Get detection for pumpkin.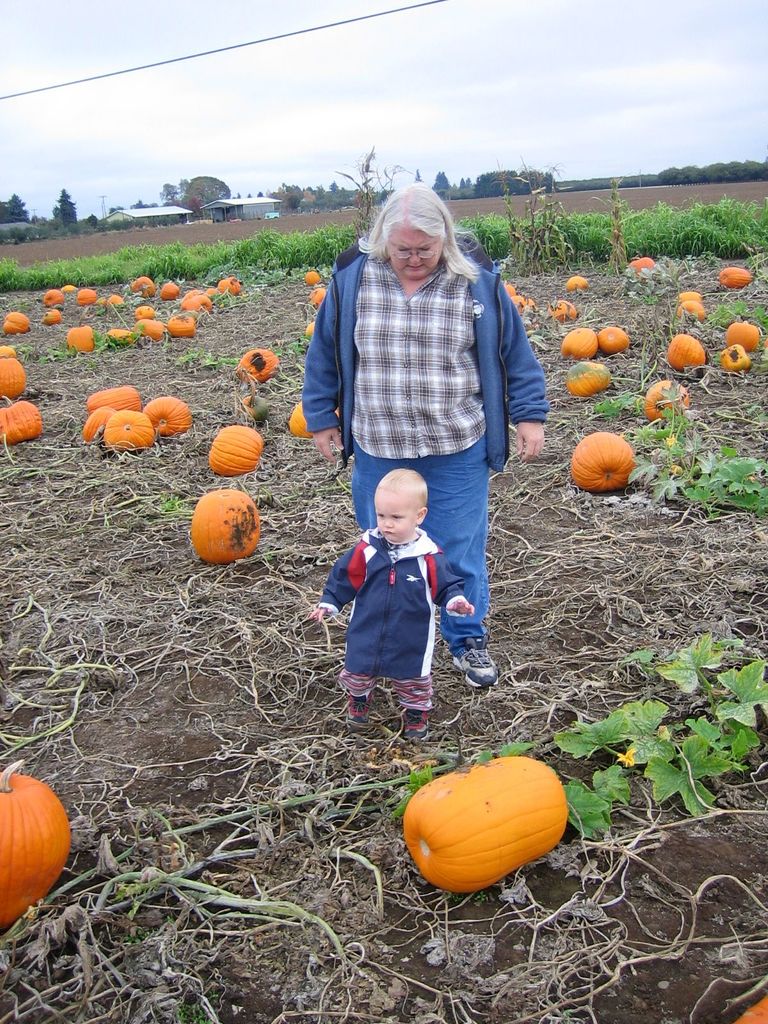
Detection: {"left": 0, "top": 760, "right": 72, "bottom": 932}.
